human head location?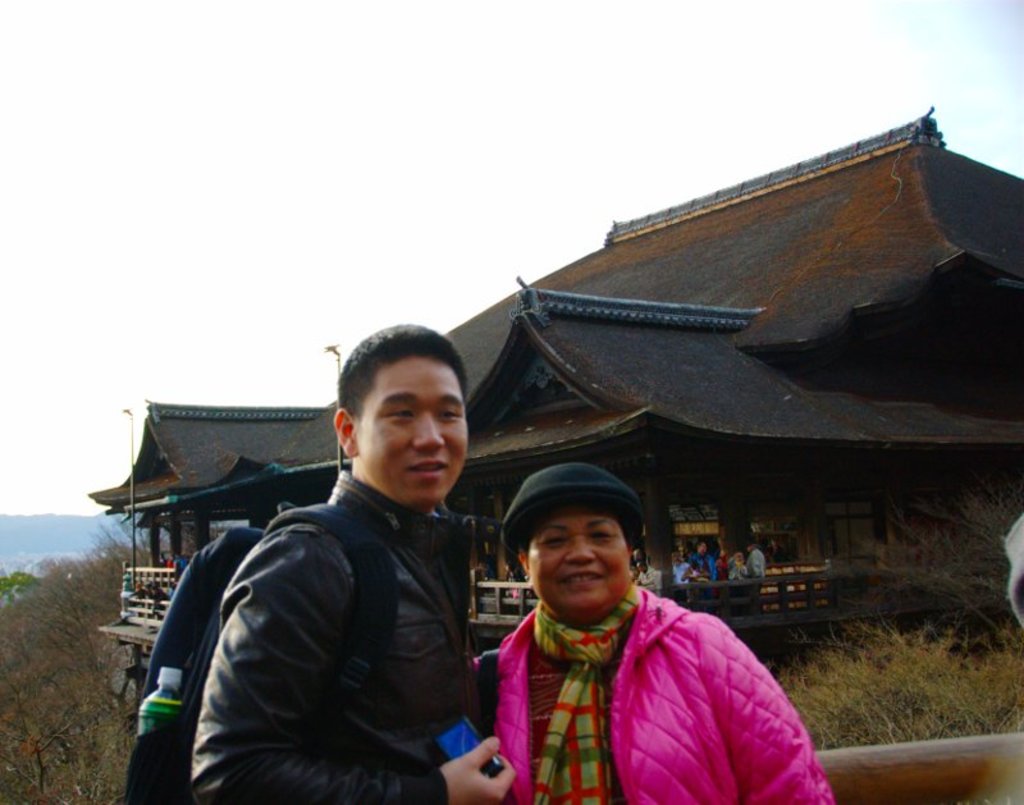
box=[745, 535, 758, 557]
